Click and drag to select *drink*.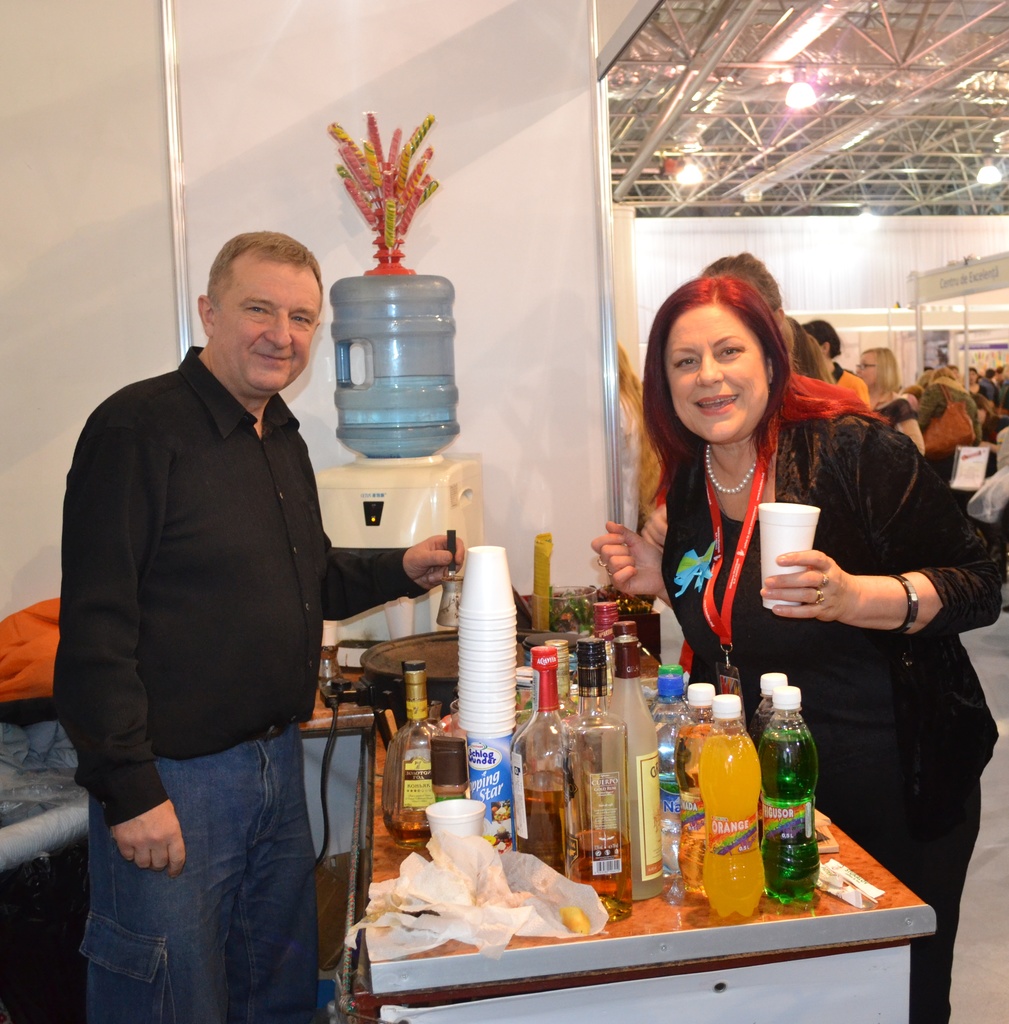
Selection: x1=572, y1=839, x2=635, y2=904.
